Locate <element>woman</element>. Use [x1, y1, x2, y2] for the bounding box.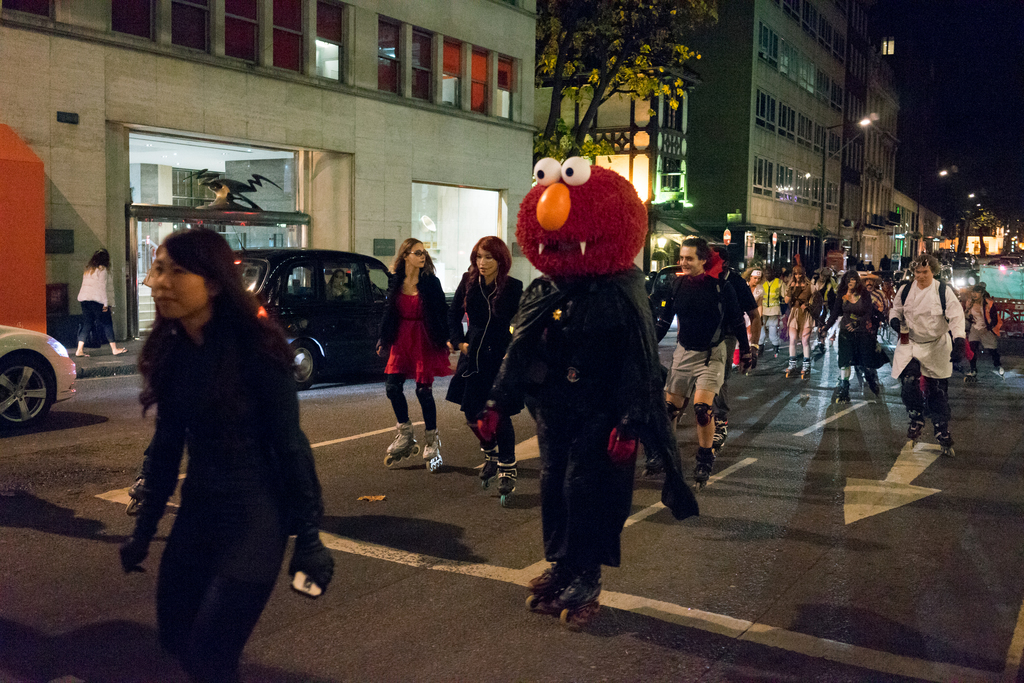
[780, 265, 818, 378].
